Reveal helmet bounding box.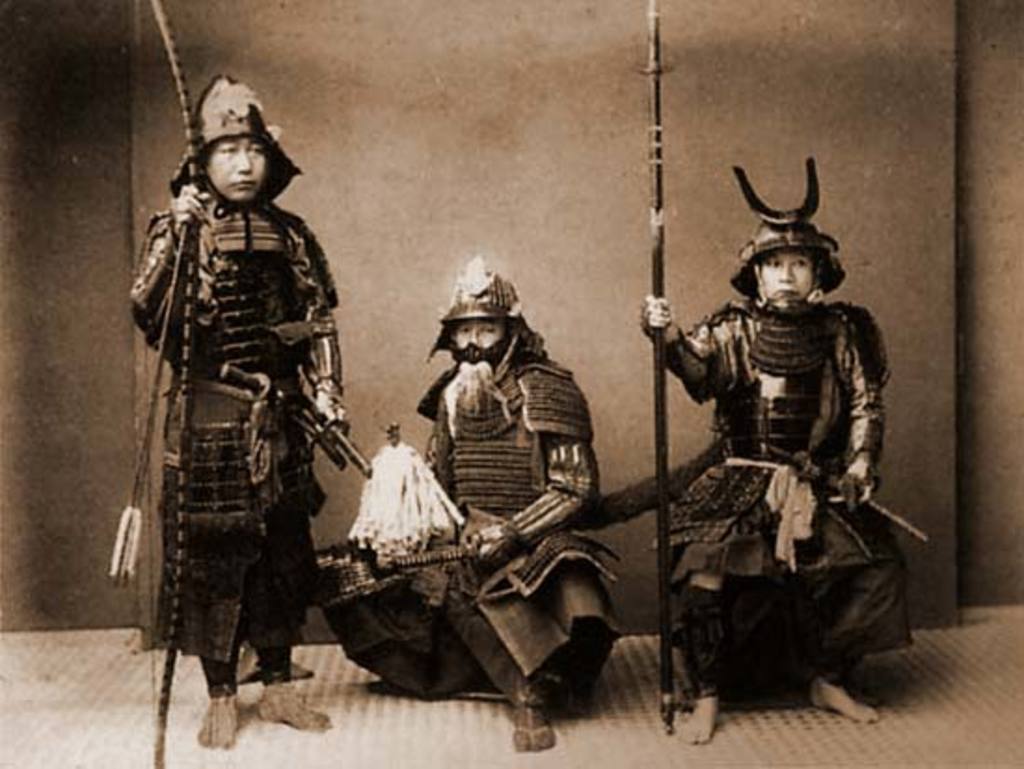
Revealed: locate(166, 74, 303, 197).
